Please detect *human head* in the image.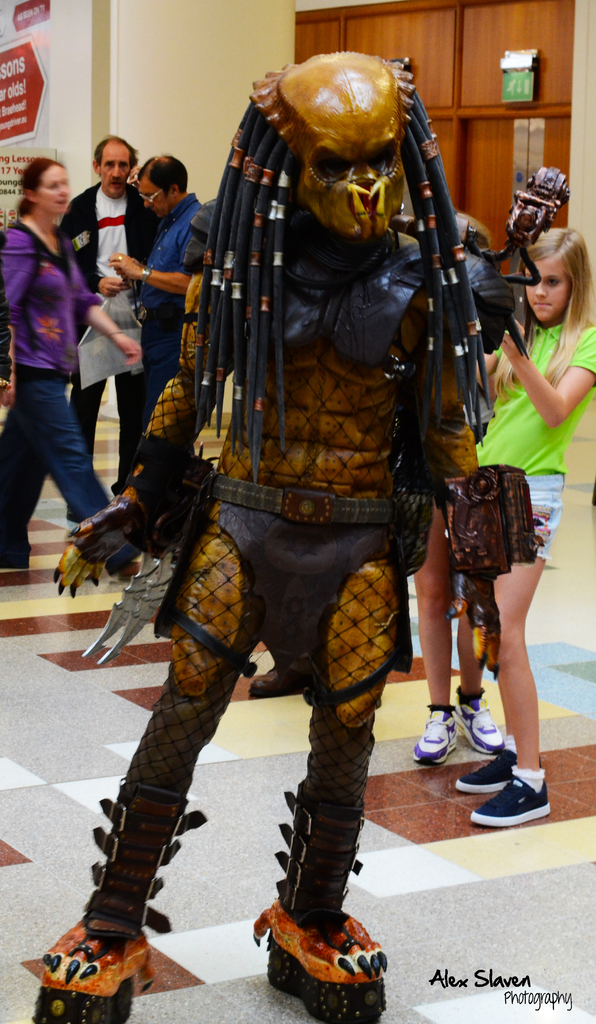
box(89, 132, 136, 200).
